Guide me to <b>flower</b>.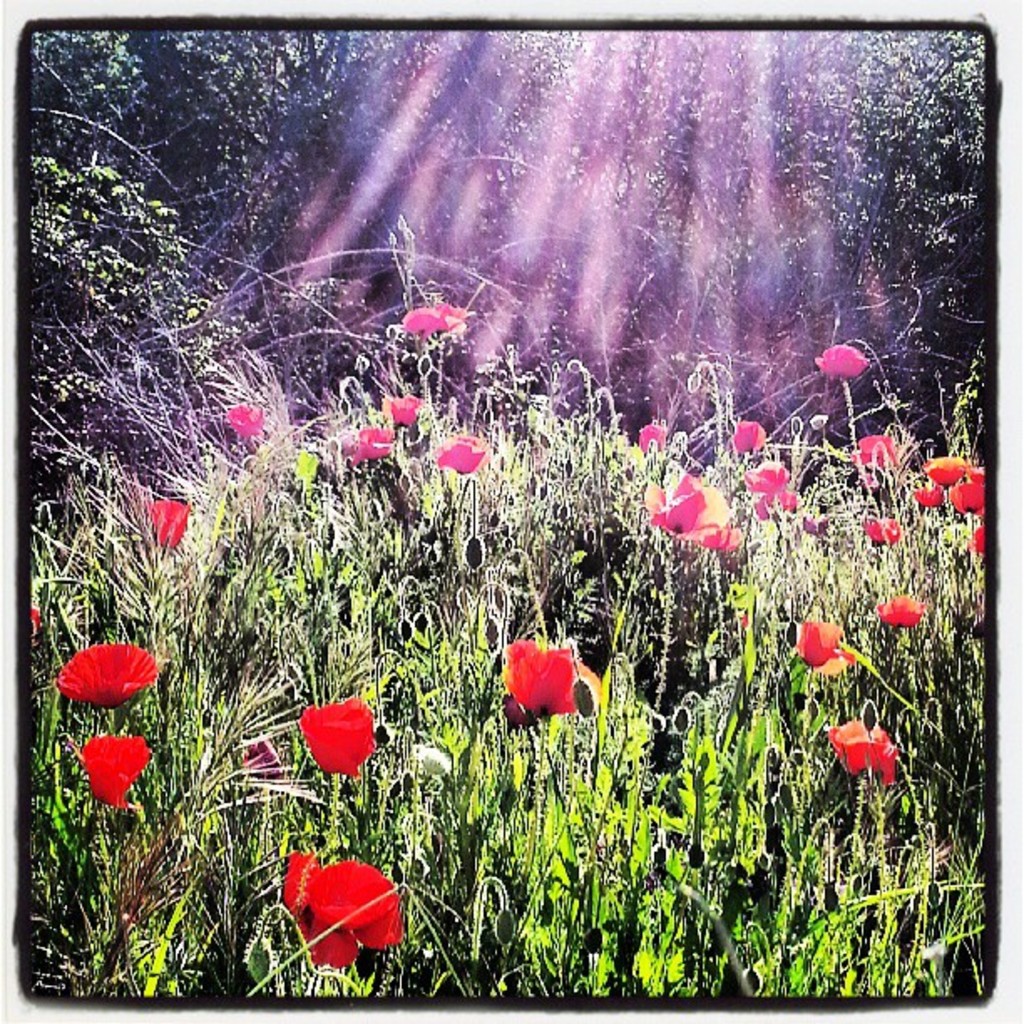
Guidance: (812,343,868,370).
